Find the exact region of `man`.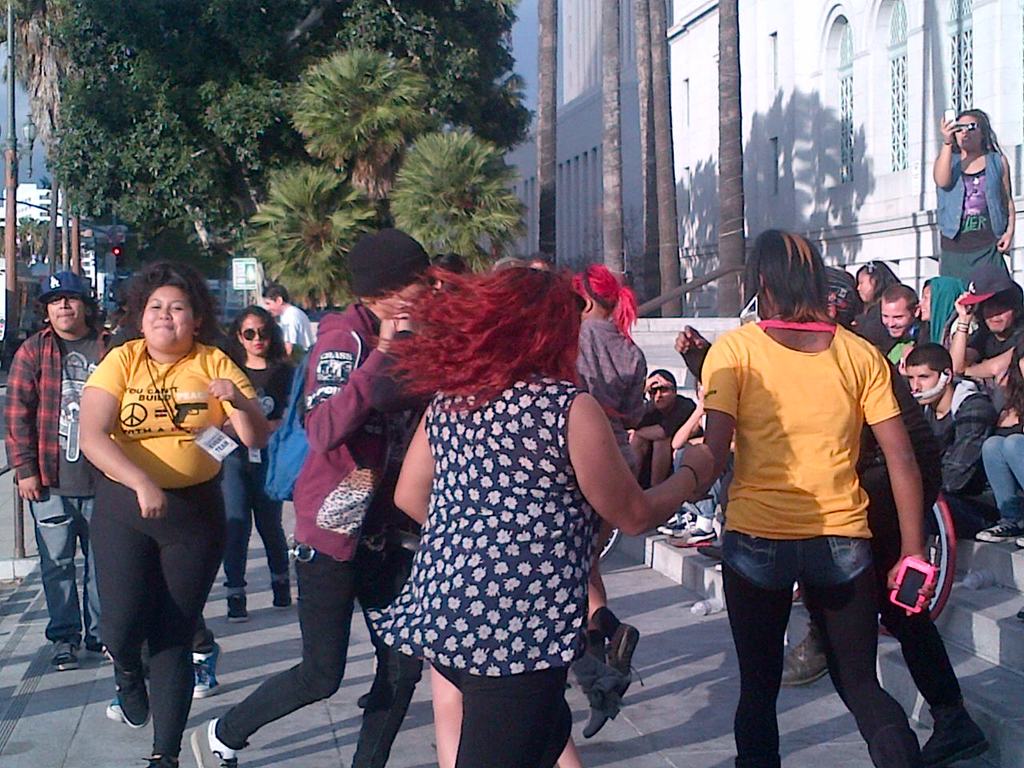
Exact region: bbox=[861, 286, 929, 366].
